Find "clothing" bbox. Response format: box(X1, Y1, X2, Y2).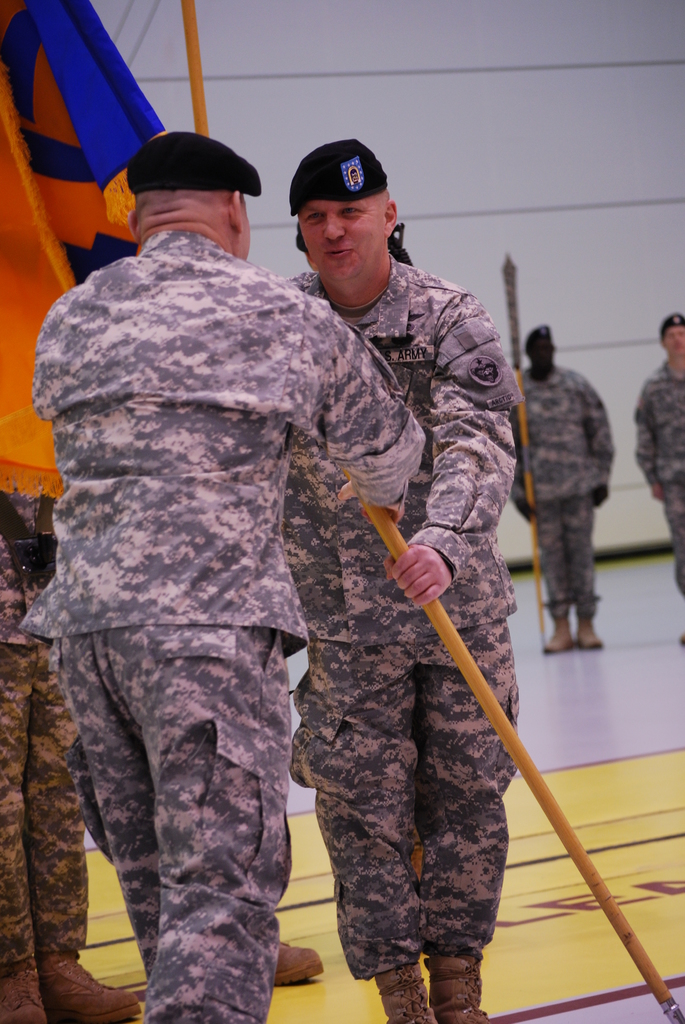
box(0, 476, 83, 966).
